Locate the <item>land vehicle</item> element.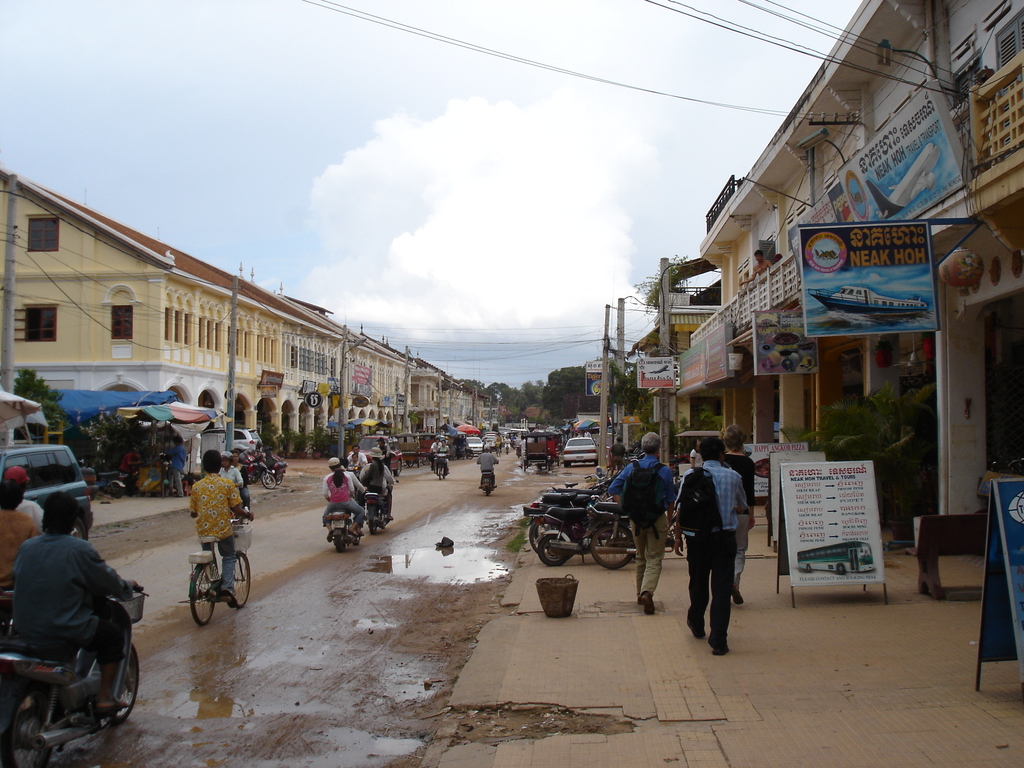
Element bbox: [545, 429, 561, 467].
